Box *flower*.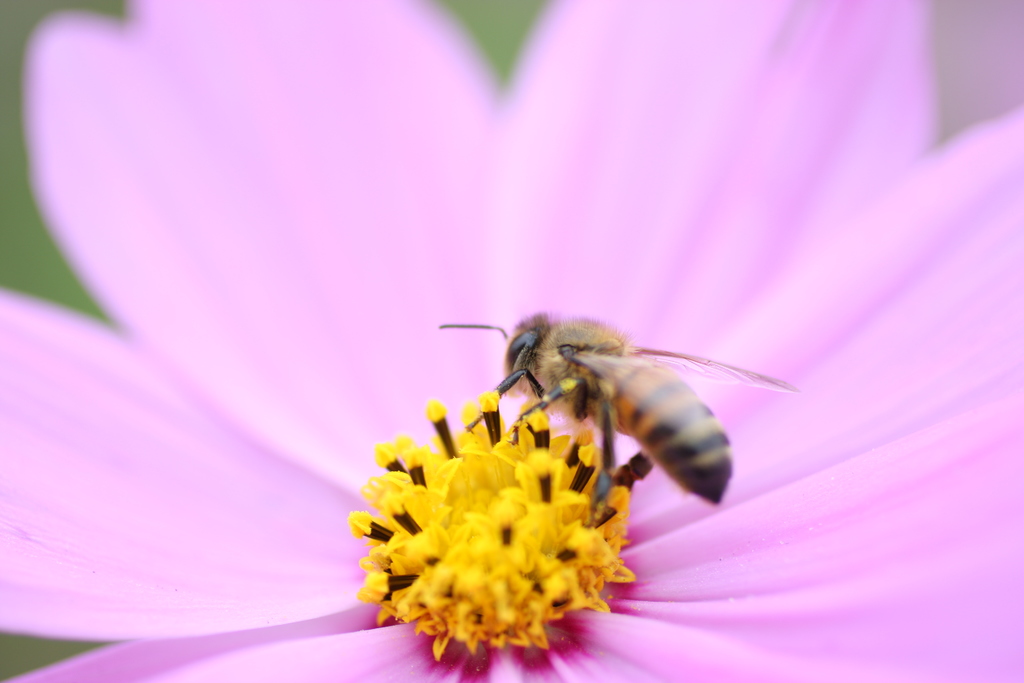
left=0, top=0, right=1023, bottom=682.
